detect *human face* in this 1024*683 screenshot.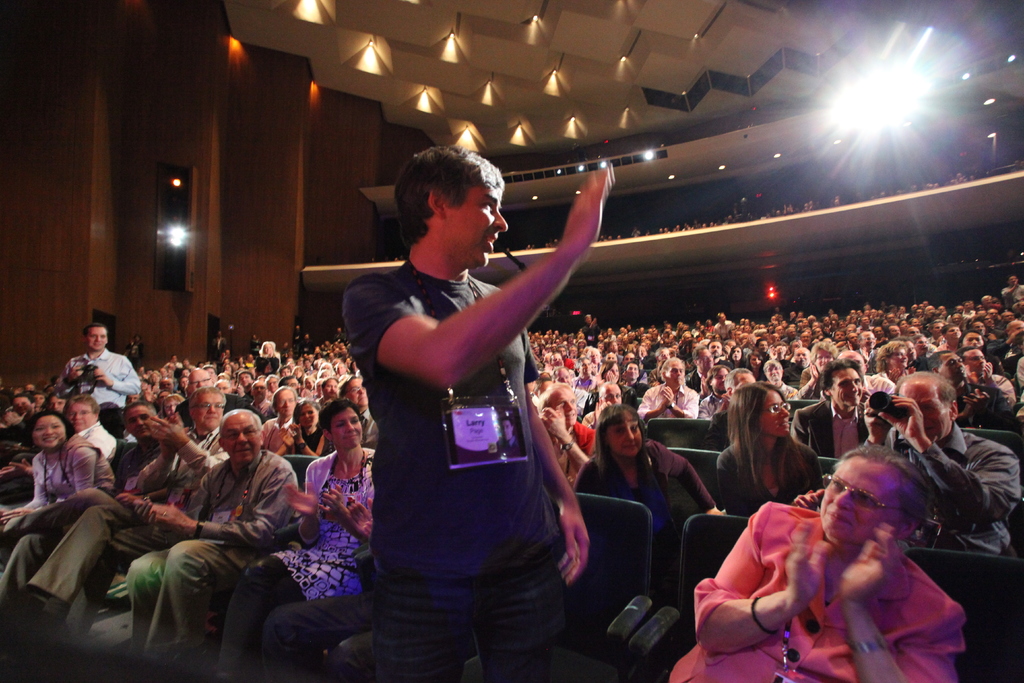
Detection: {"left": 820, "top": 459, "right": 897, "bottom": 537}.
